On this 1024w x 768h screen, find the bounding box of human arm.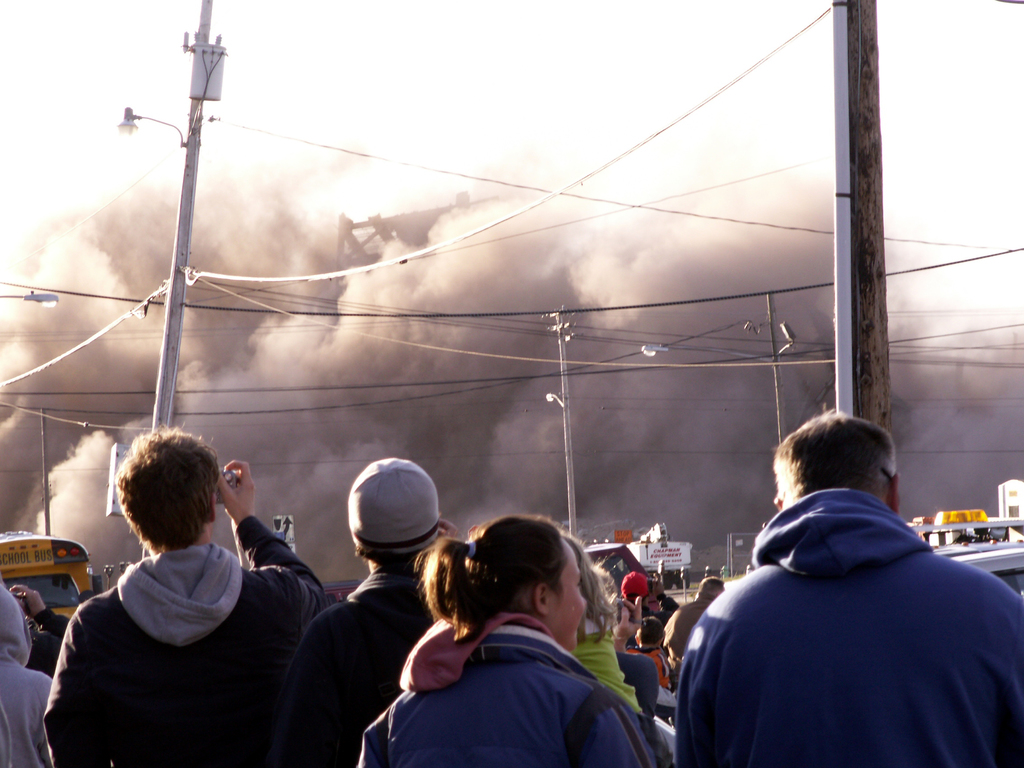
Bounding box: left=232, top=442, right=356, bottom=653.
